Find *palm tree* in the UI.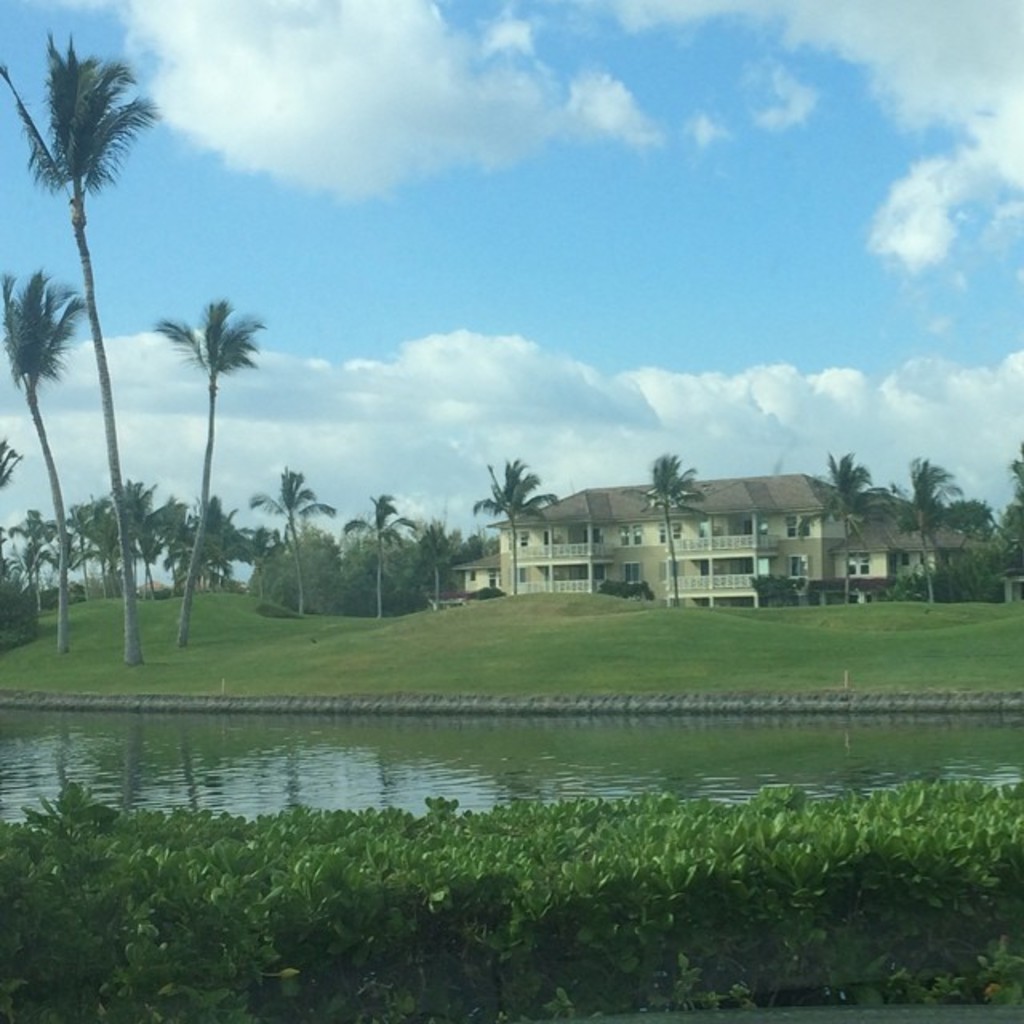
UI element at rect(256, 462, 325, 619).
